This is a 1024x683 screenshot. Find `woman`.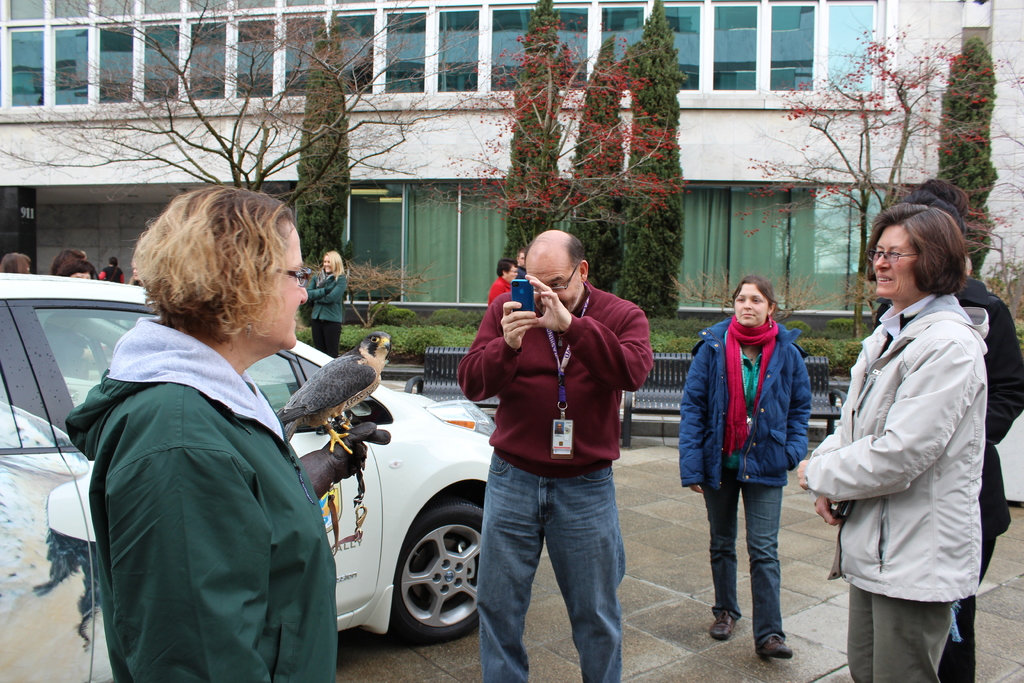
Bounding box: x1=41 y1=261 x2=111 y2=379.
